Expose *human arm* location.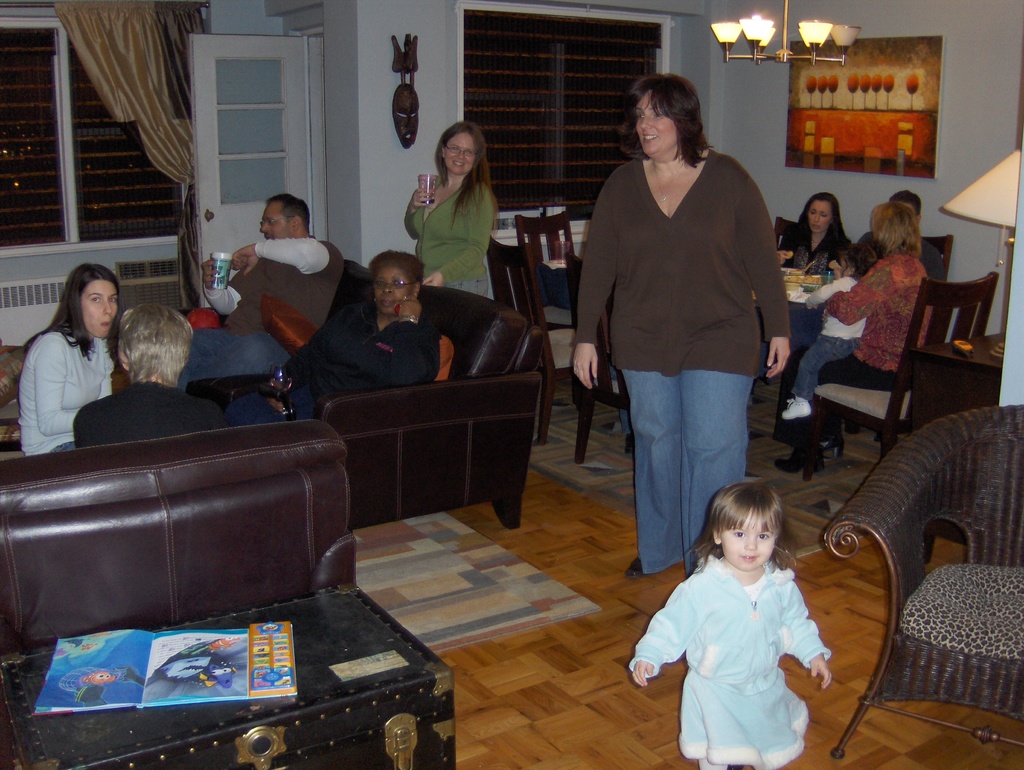
Exposed at (630, 571, 704, 695).
